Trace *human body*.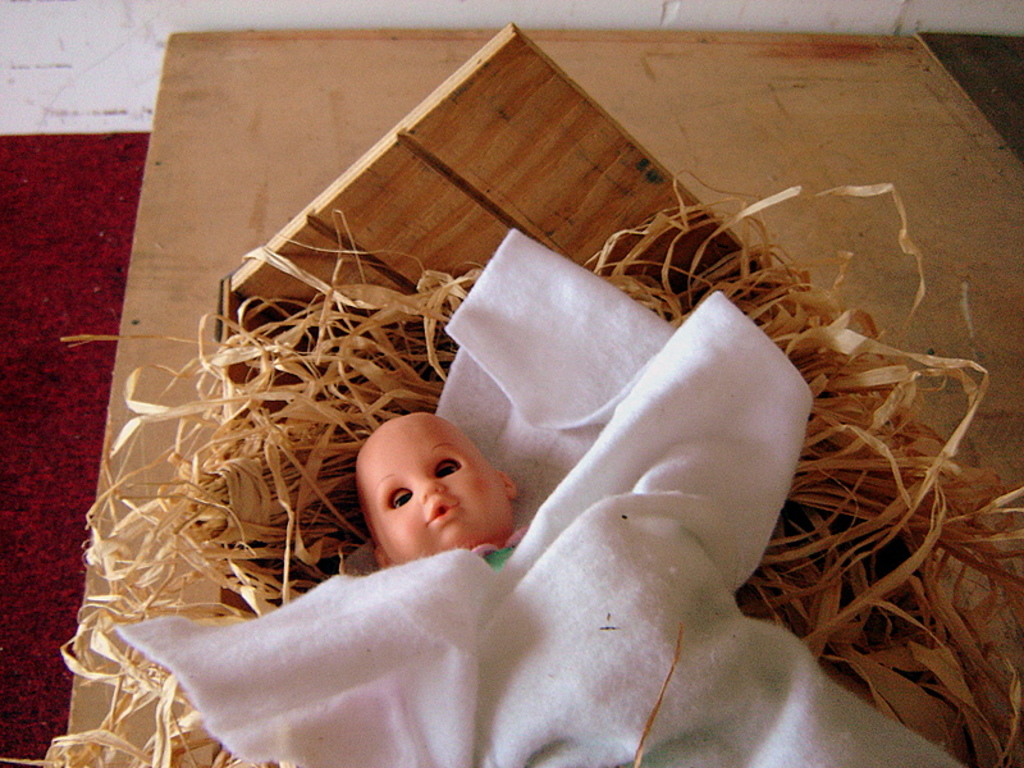
Traced to x1=374 y1=416 x2=532 y2=579.
